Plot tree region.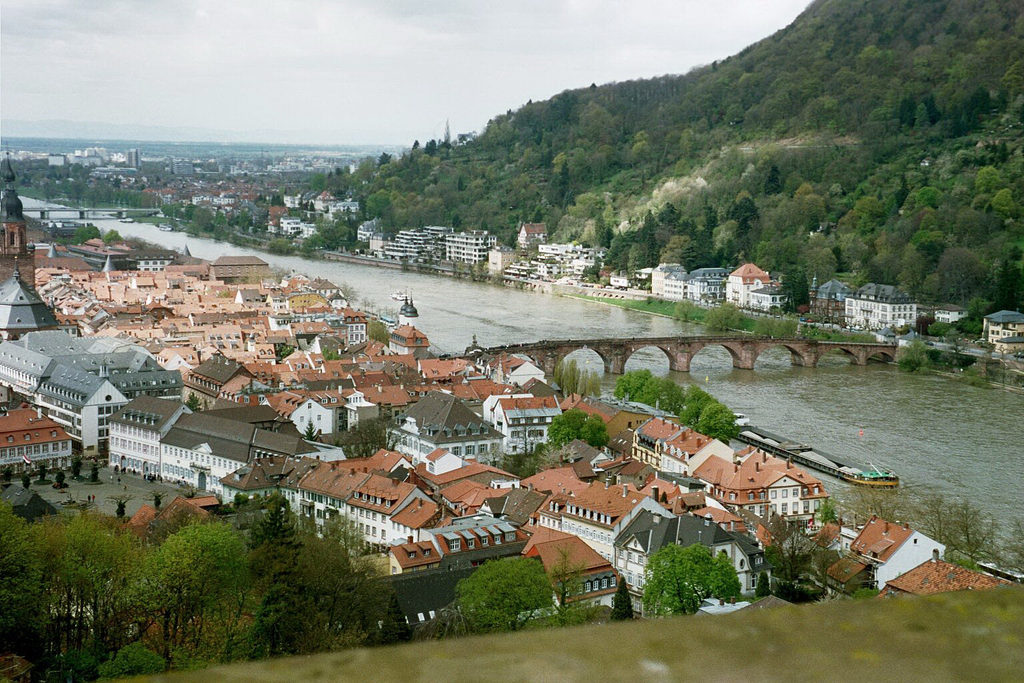
Plotted at <bbox>491, 408, 553, 480</bbox>.
